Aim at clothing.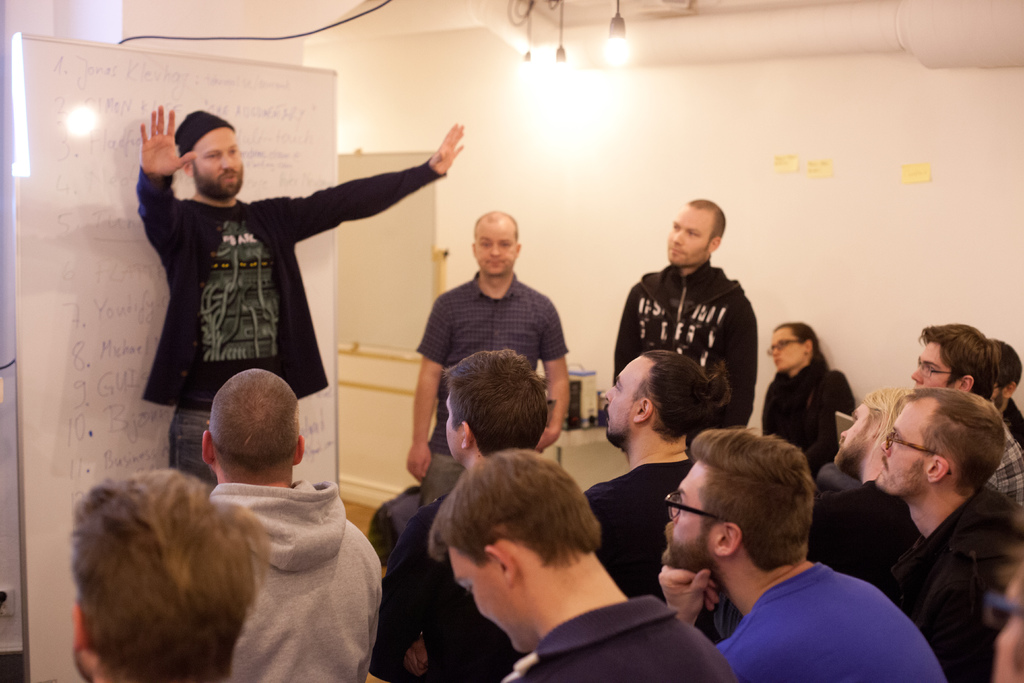
Aimed at bbox(123, 127, 429, 427).
